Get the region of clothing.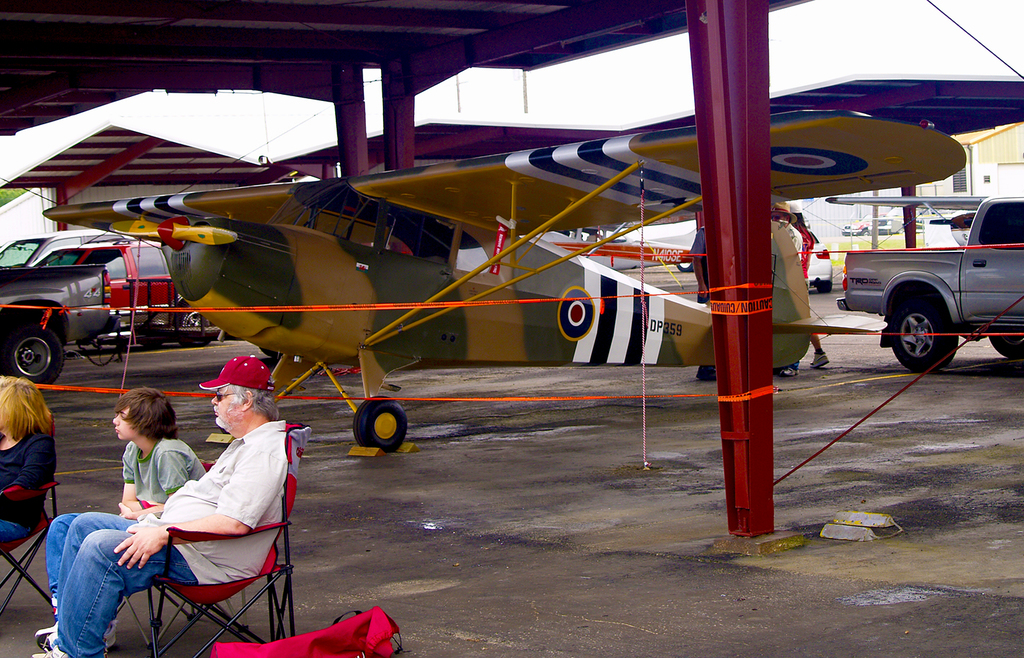
0/421/61/554.
